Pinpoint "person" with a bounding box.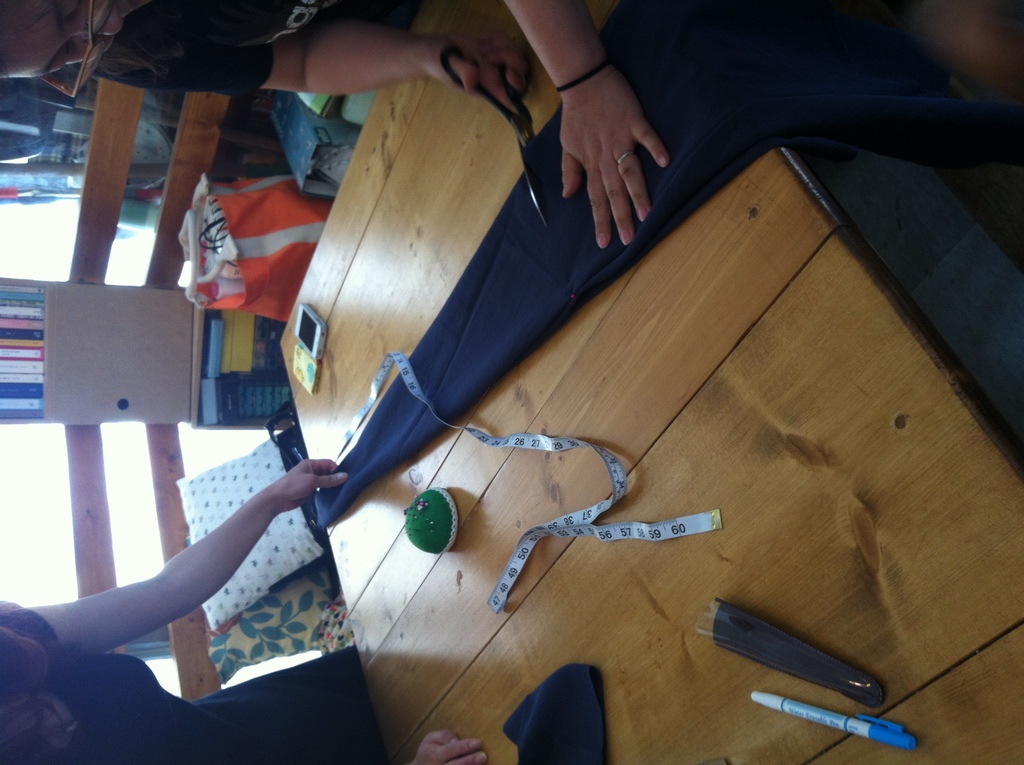
detection(0, 458, 486, 764).
